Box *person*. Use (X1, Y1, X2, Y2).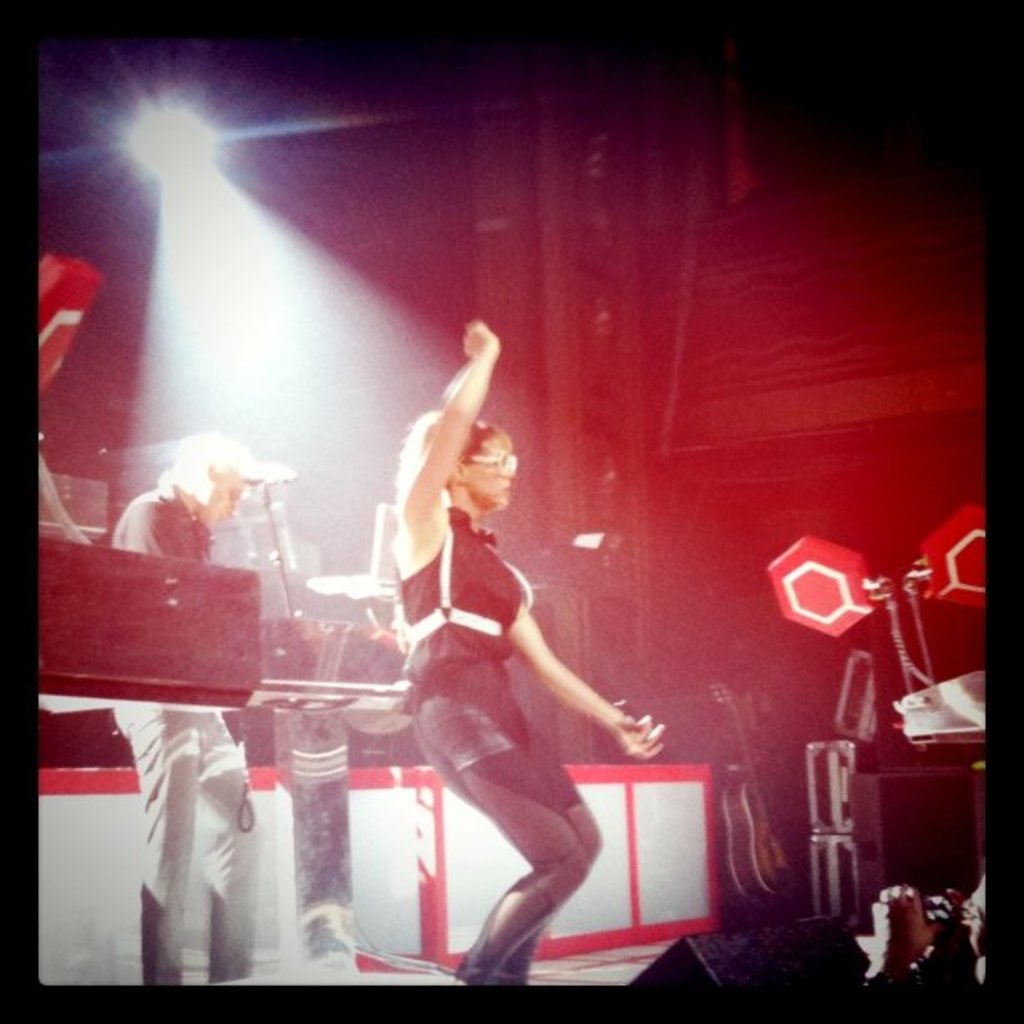
(381, 310, 666, 997).
